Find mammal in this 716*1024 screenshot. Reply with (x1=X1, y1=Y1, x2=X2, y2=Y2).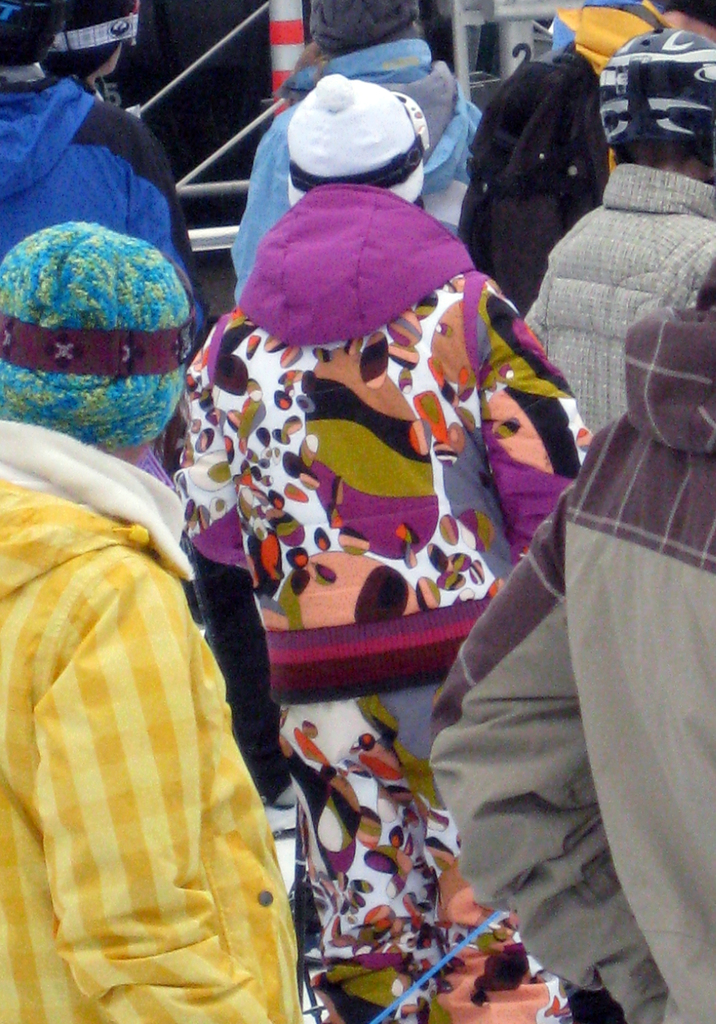
(x1=0, y1=0, x2=195, y2=281).
